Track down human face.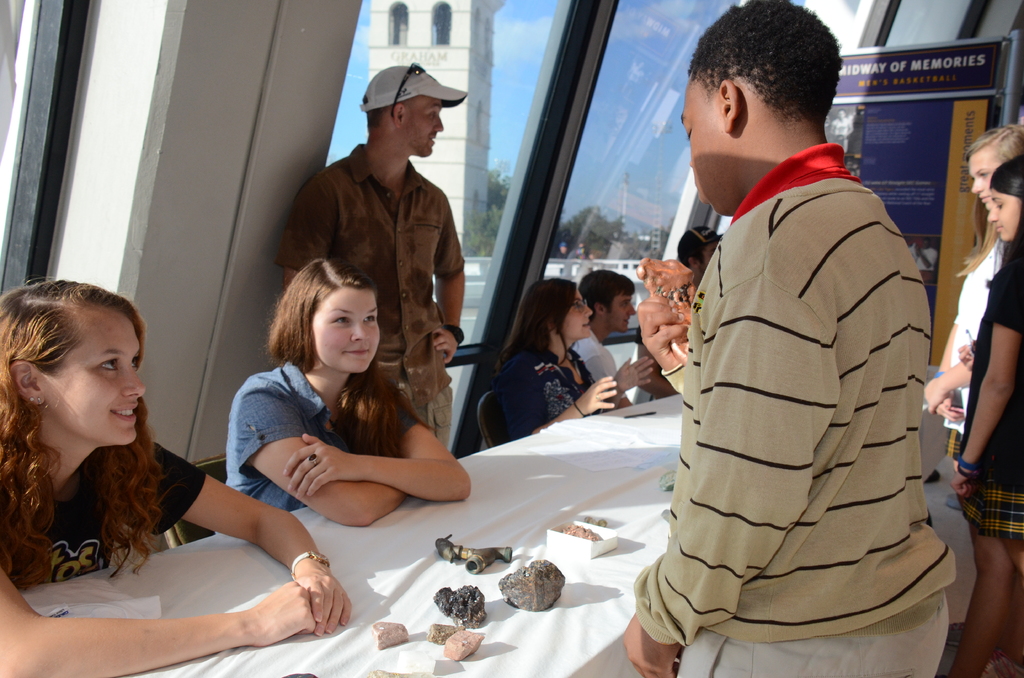
Tracked to BBox(966, 145, 1004, 208).
